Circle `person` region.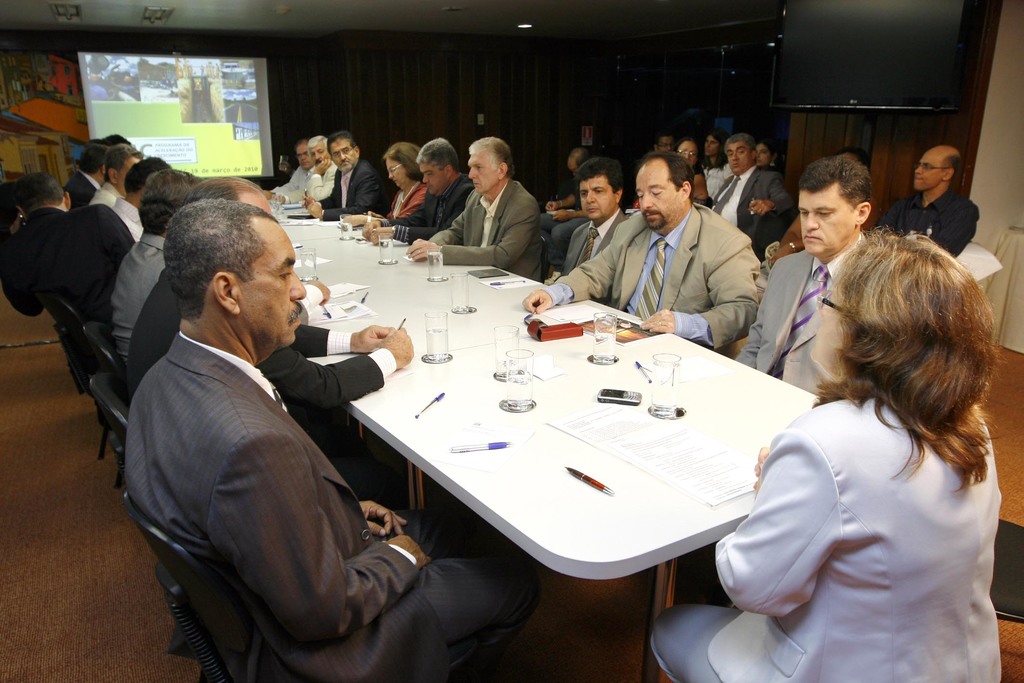
Region: 647/222/1004/682.
